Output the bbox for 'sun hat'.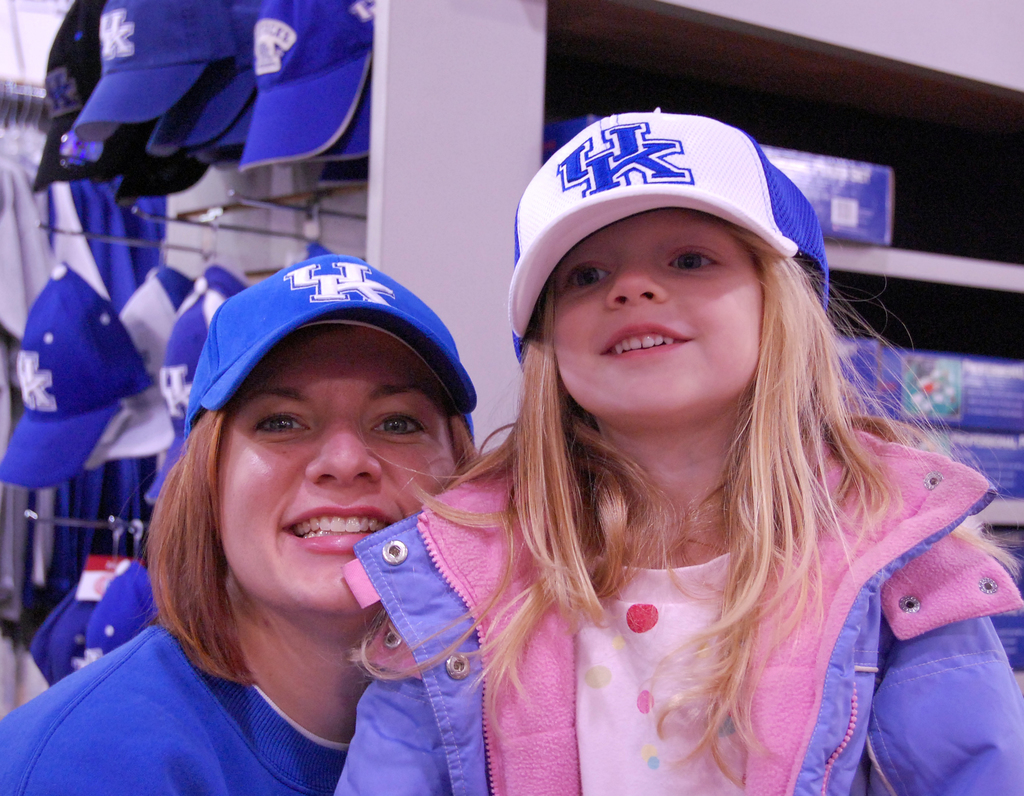
rect(184, 252, 481, 447).
